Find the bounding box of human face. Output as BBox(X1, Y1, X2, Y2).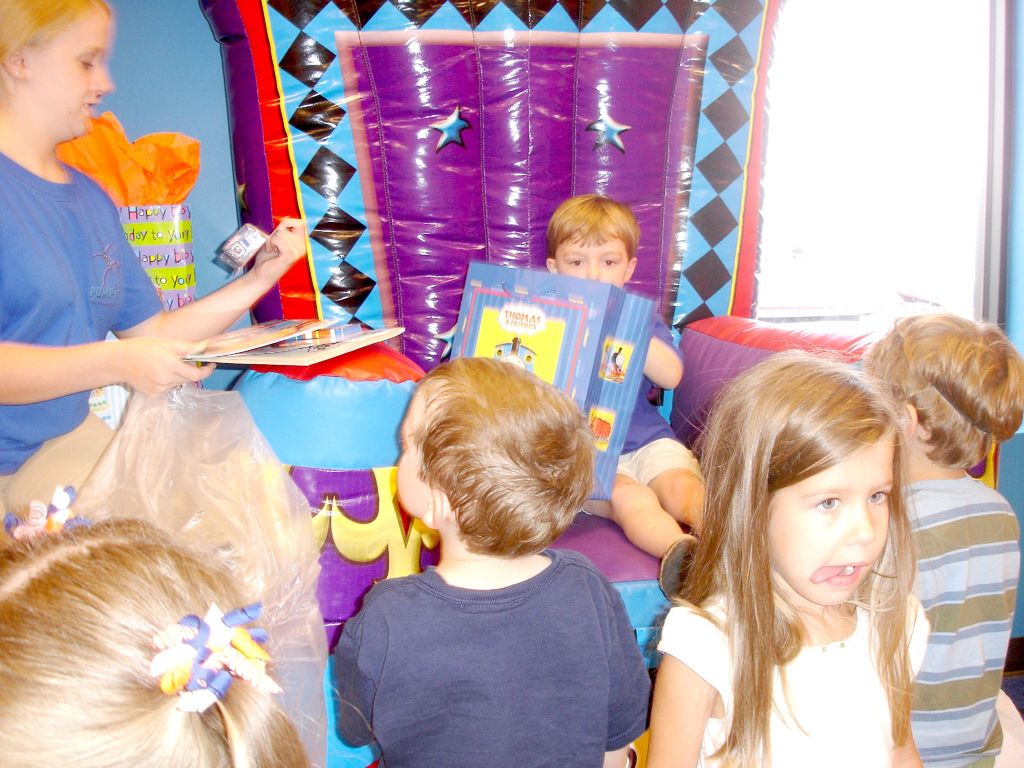
BBox(394, 395, 424, 525).
